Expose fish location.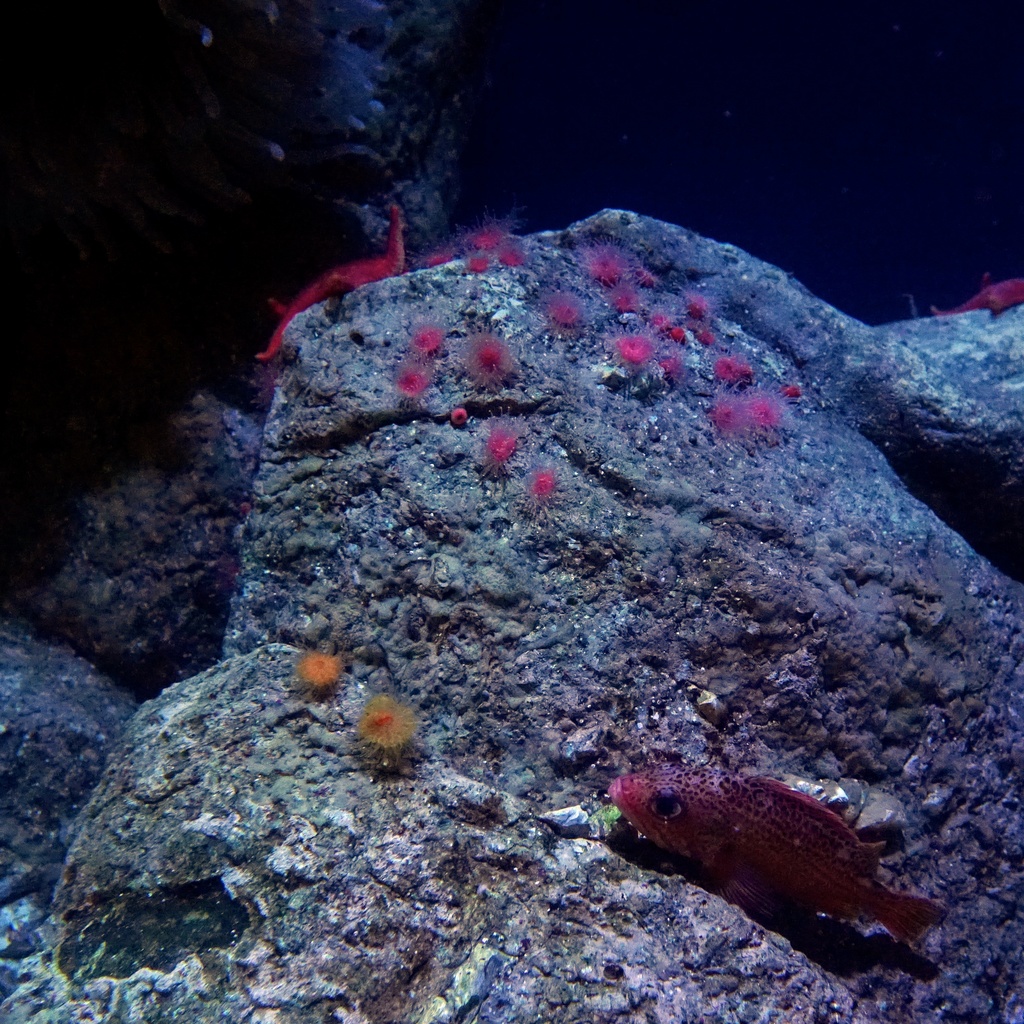
Exposed at bbox=[577, 749, 981, 989].
